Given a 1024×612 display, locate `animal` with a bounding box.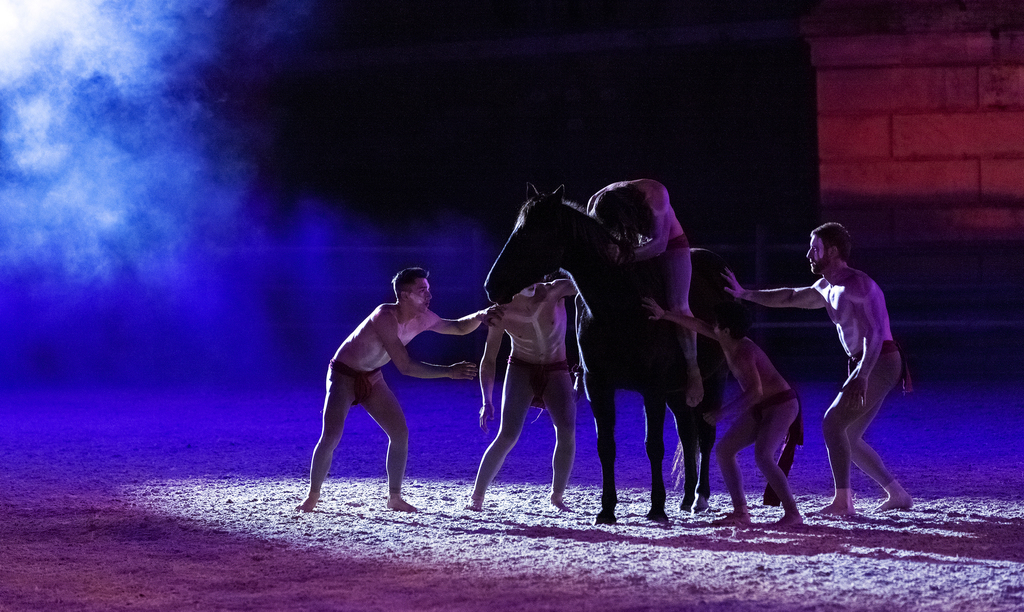
Located: (485,184,751,518).
